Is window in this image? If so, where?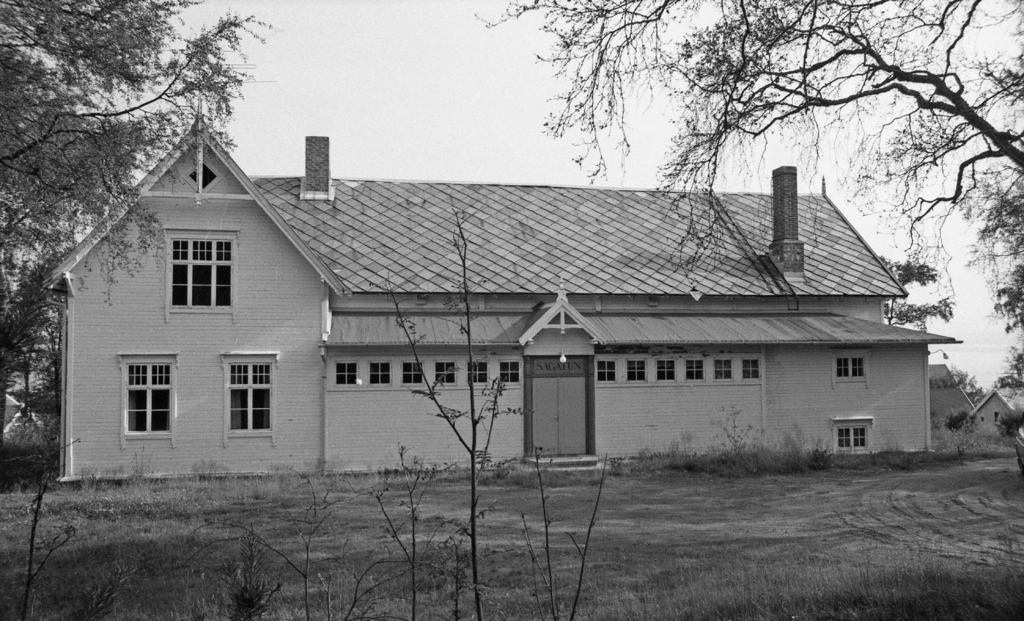
Yes, at pyautogui.locateOnScreen(120, 360, 174, 435).
